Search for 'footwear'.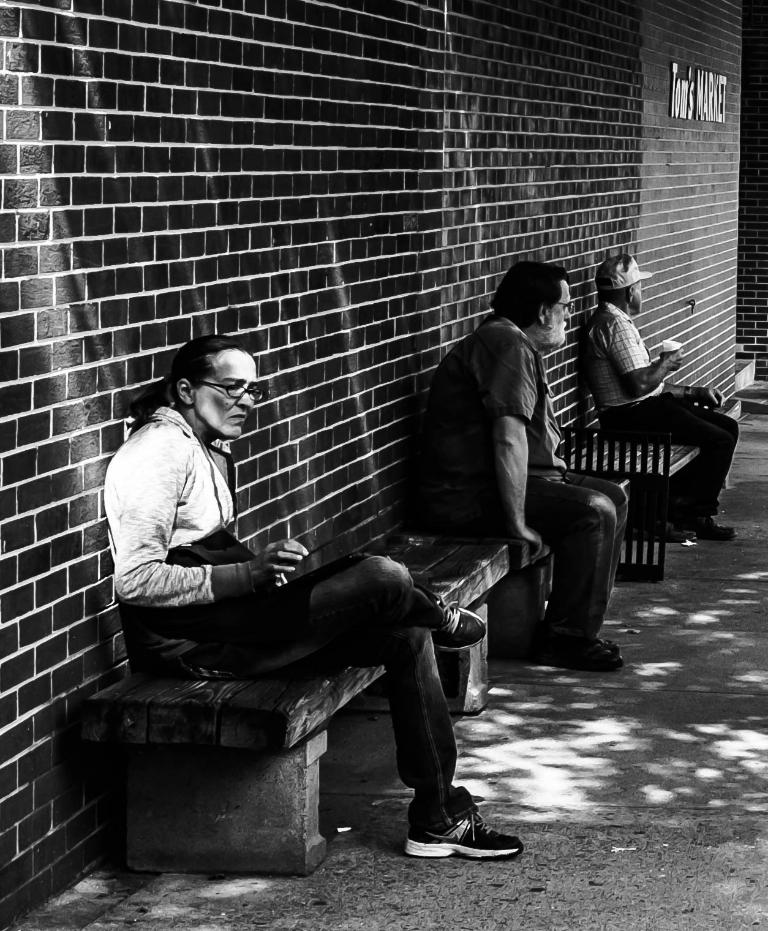
Found at (400, 800, 508, 873).
